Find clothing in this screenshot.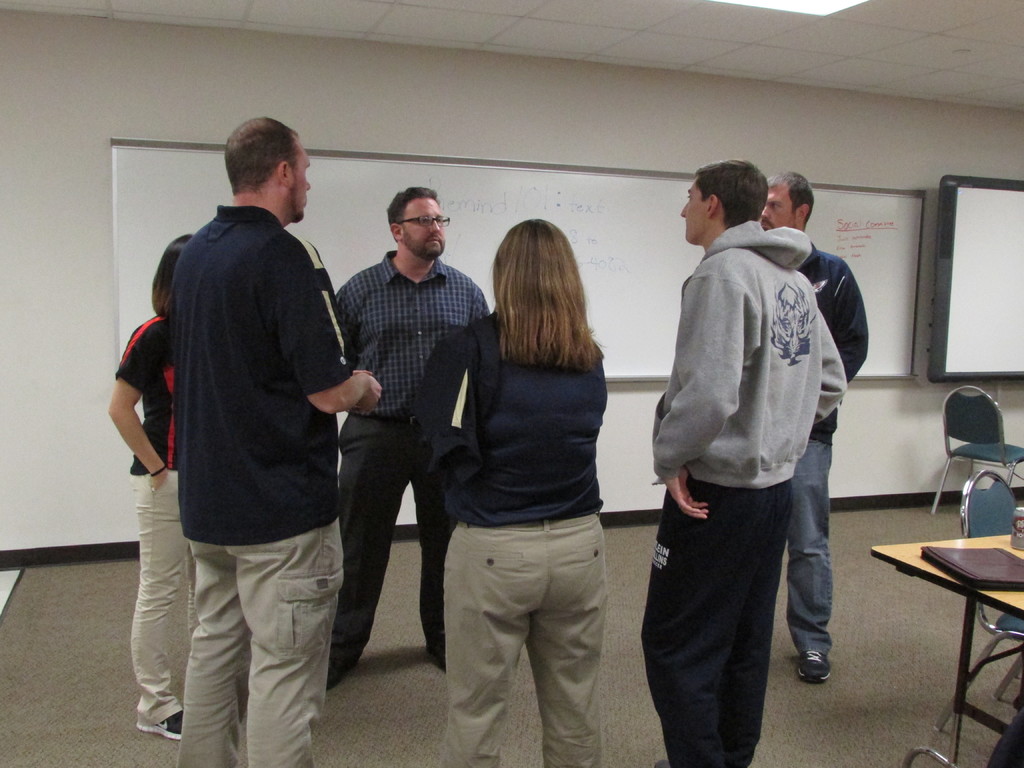
The bounding box for clothing is [left=792, top=241, right=874, bottom=650].
